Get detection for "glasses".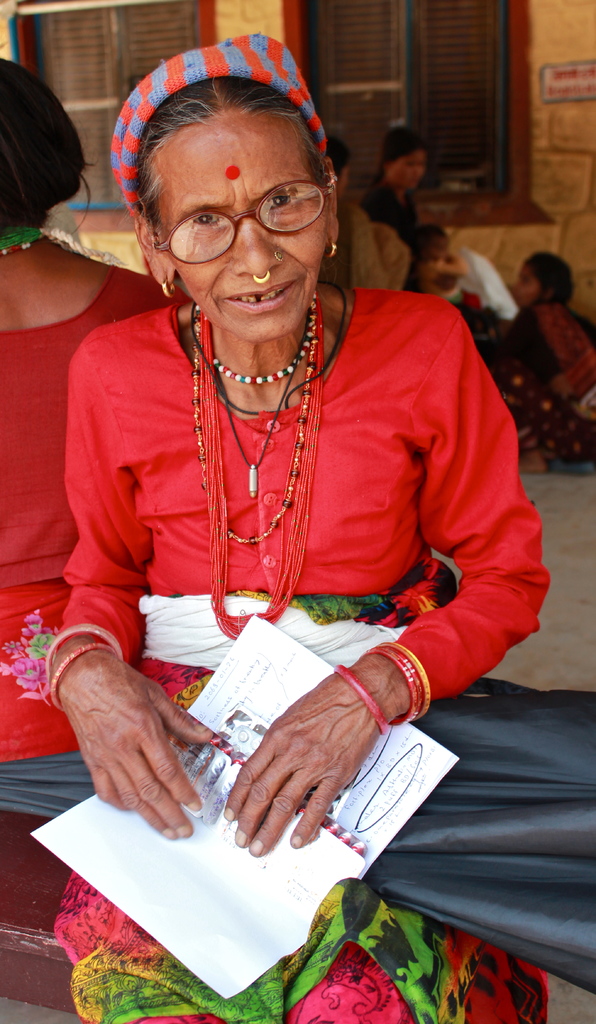
Detection: [137,170,326,245].
